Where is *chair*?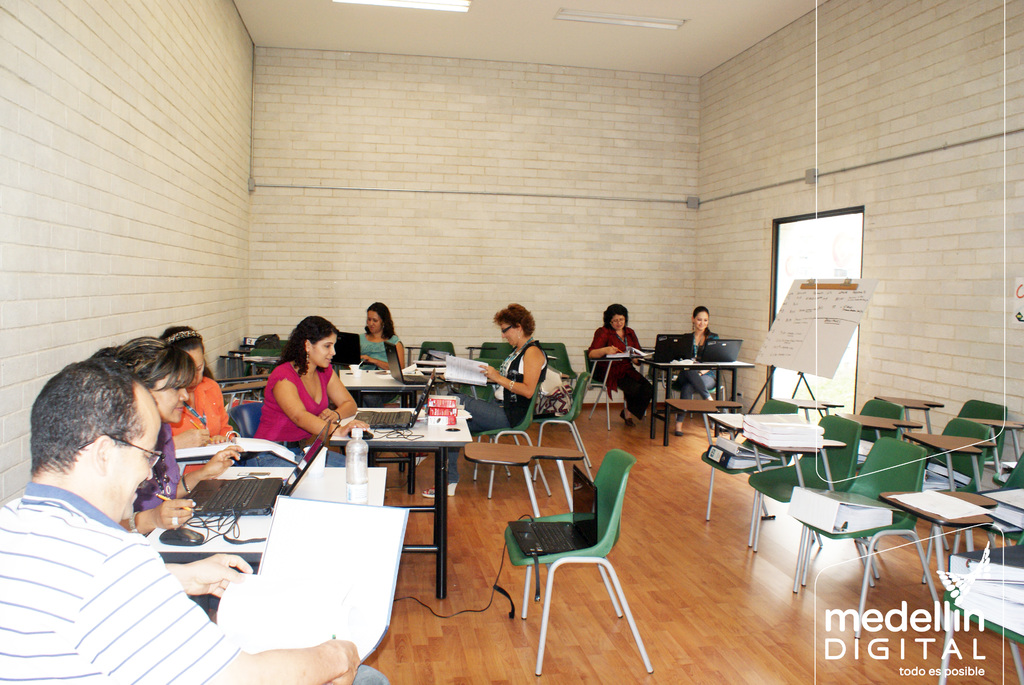
Rect(921, 425, 987, 492).
